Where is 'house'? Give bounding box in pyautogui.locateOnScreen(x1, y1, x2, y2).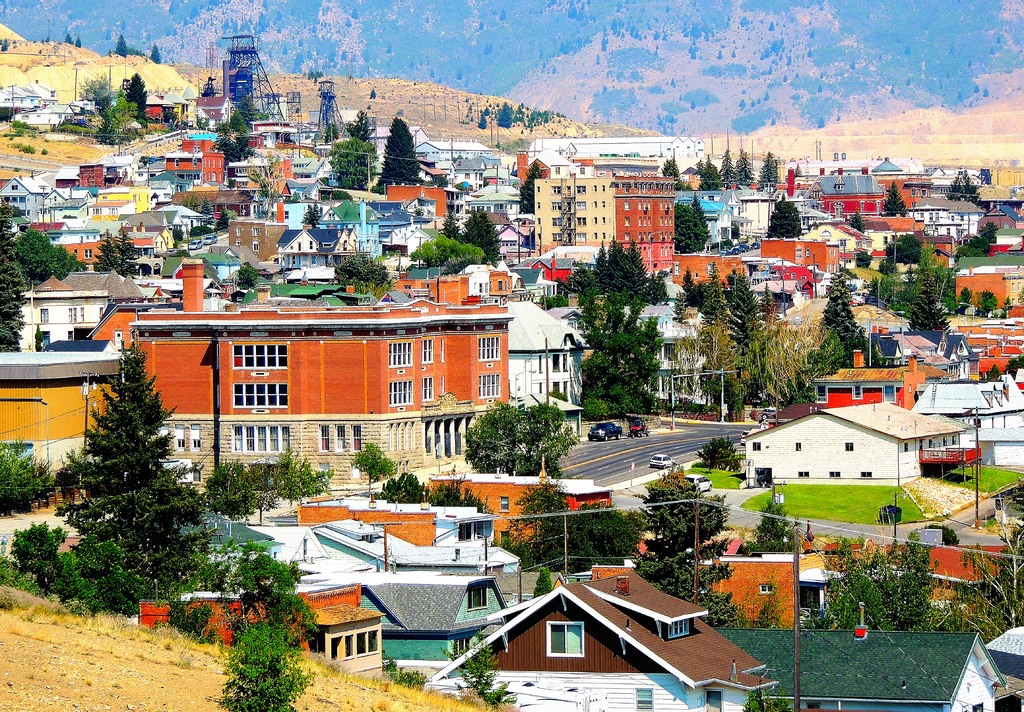
pyautogui.locateOnScreen(438, 570, 781, 711).
